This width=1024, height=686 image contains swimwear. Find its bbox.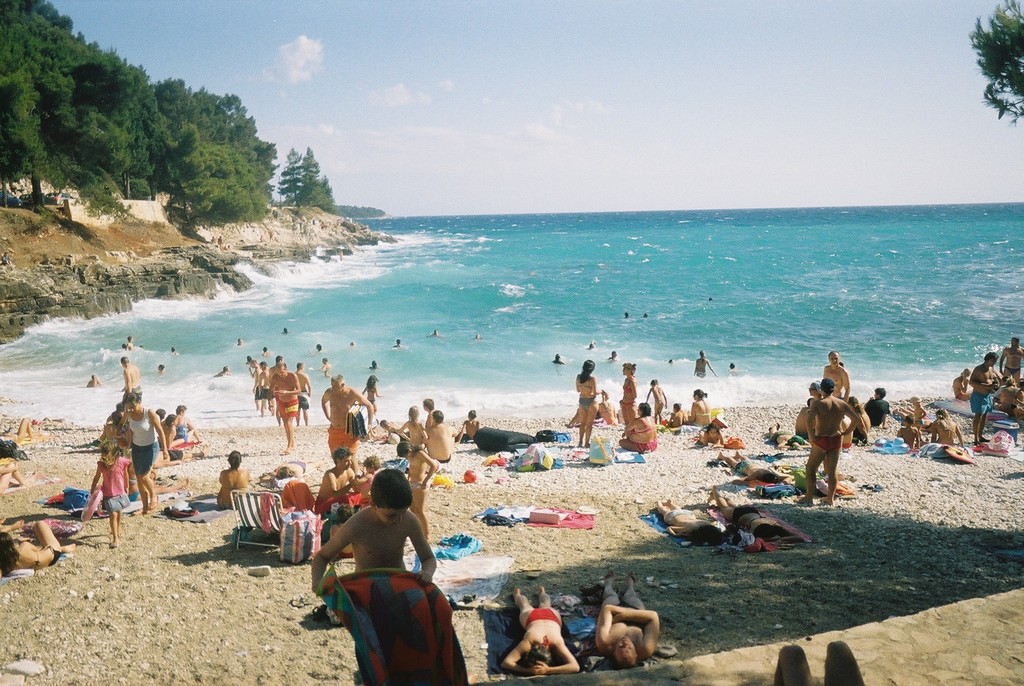
{"x1": 853, "y1": 427, "x2": 874, "y2": 445}.
